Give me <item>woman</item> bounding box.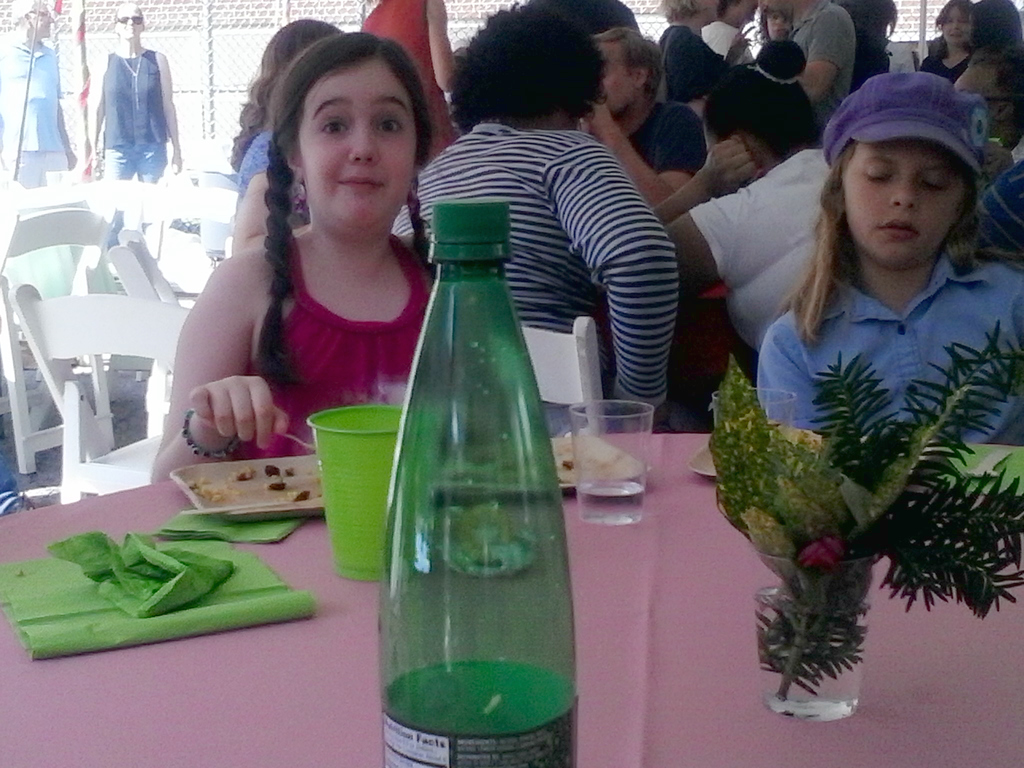
[915, 0, 966, 77].
